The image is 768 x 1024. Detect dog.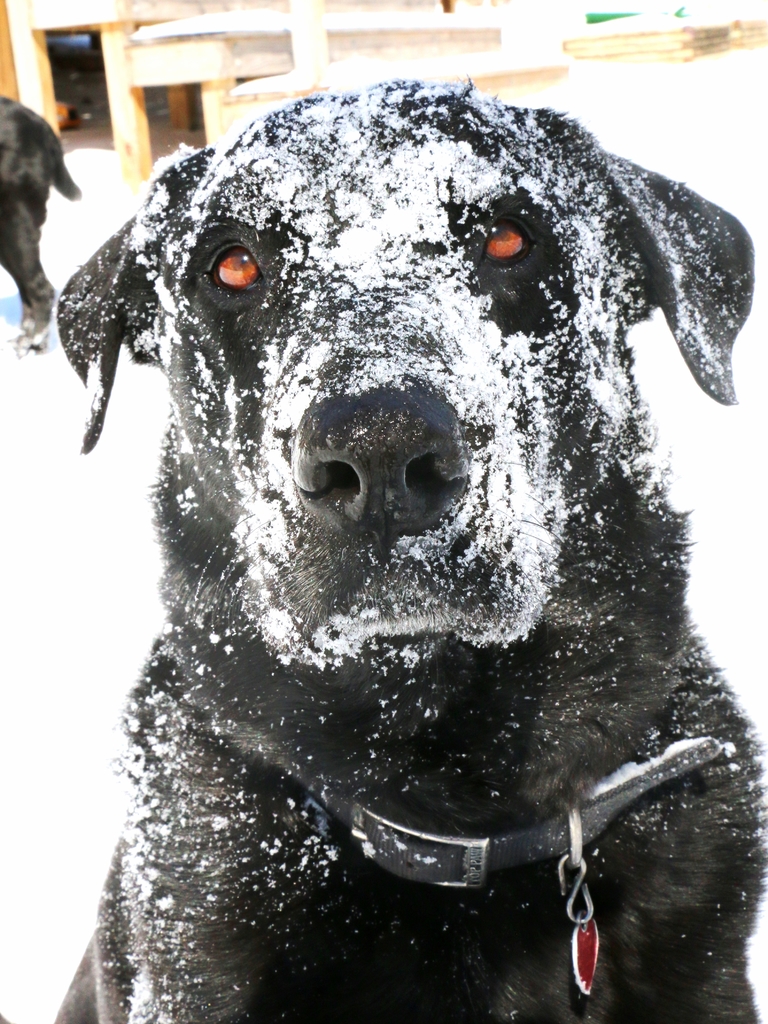
Detection: box(50, 78, 767, 1023).
